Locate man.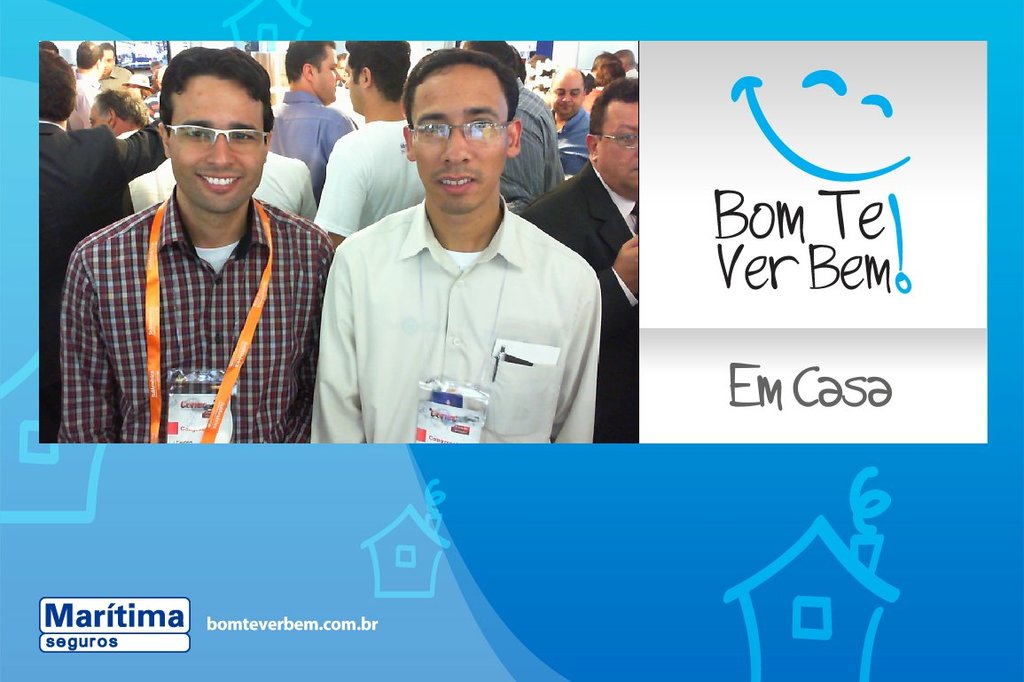
Bounding box: <box>88,90,174,214</box>.
